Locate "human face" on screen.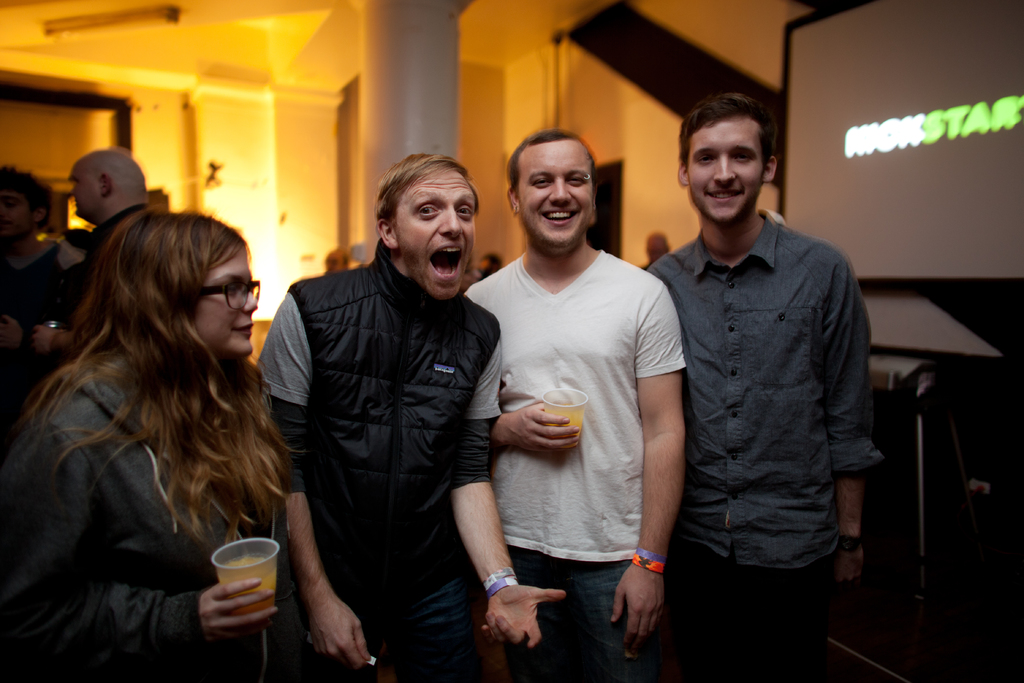
On screen at bbox=(0, 186, 32, 240).
